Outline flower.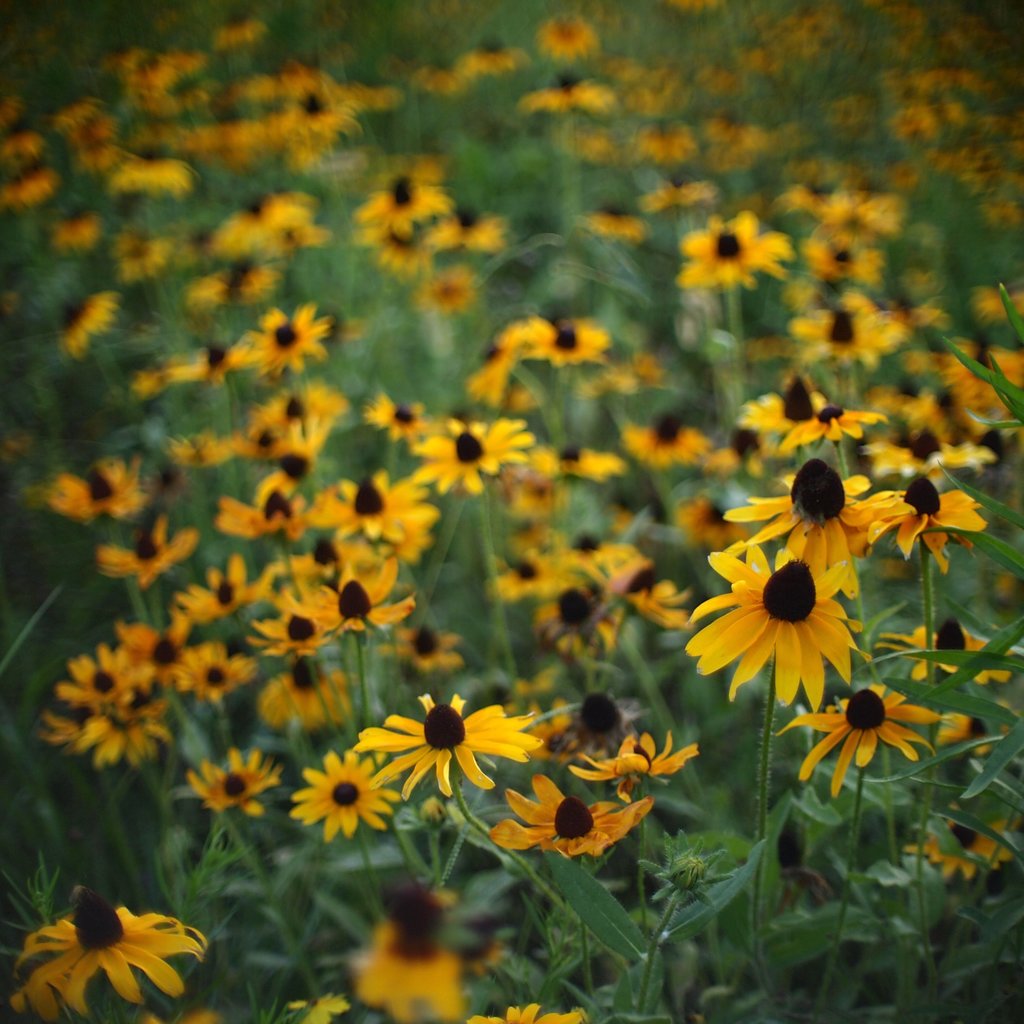
Outline: 344, 921, 461, 1017.
